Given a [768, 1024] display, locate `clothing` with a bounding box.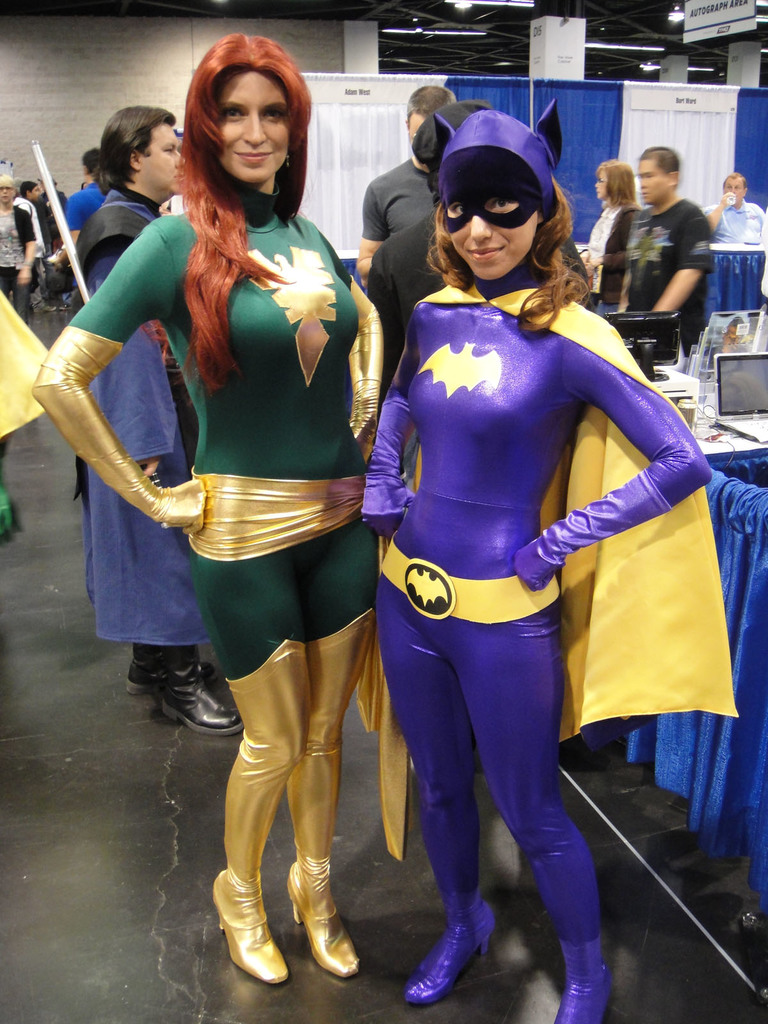
Located: 364:163:439:239.
